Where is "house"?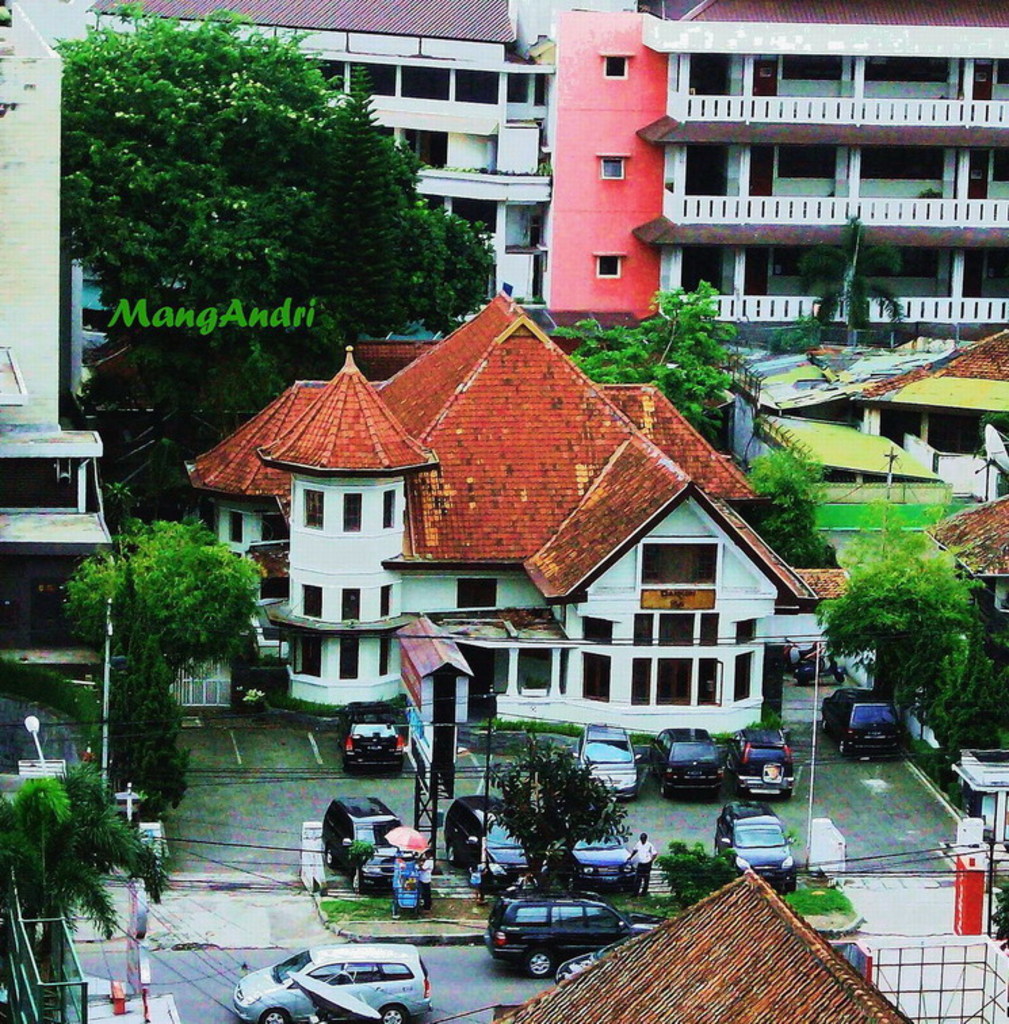
bbox=(570, 0, 1008, 374).
